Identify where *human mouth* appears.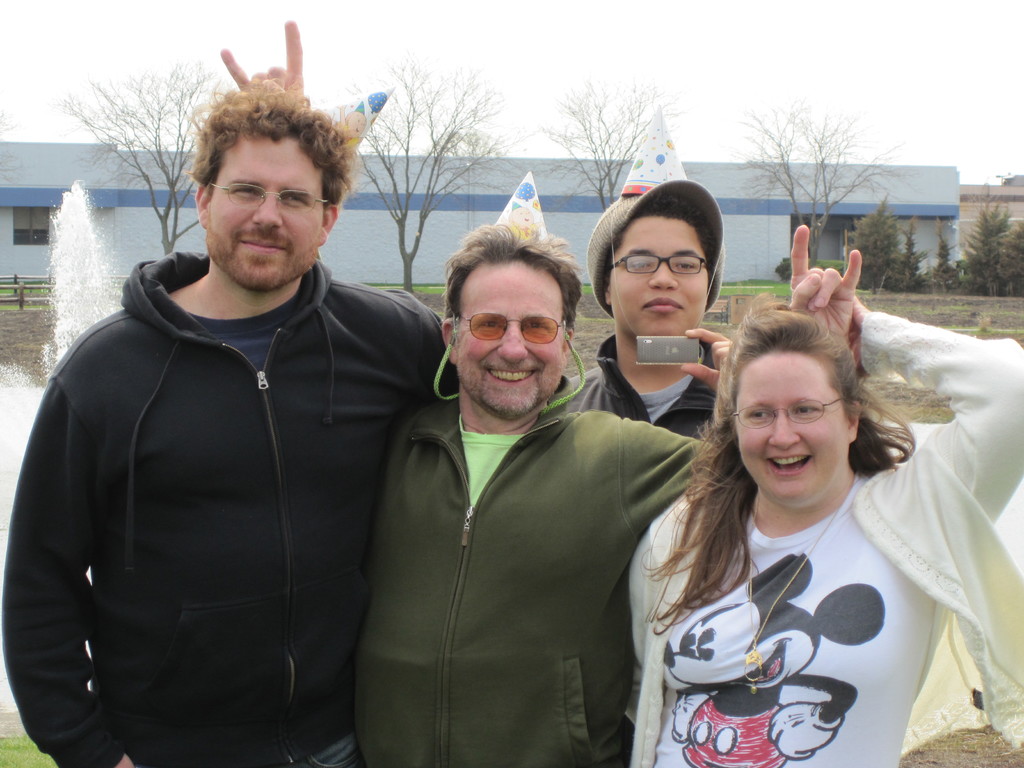
Appears at 237 236 291 260.
